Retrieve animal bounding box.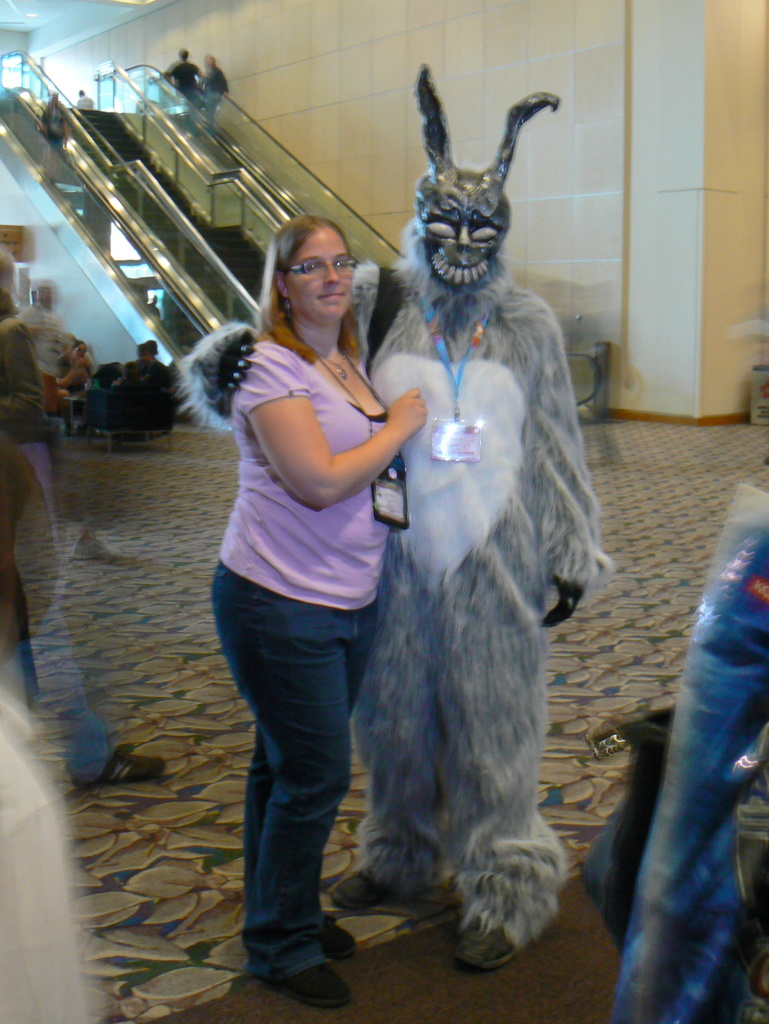
Bounding box: <box>182,57,618,956</box>.
